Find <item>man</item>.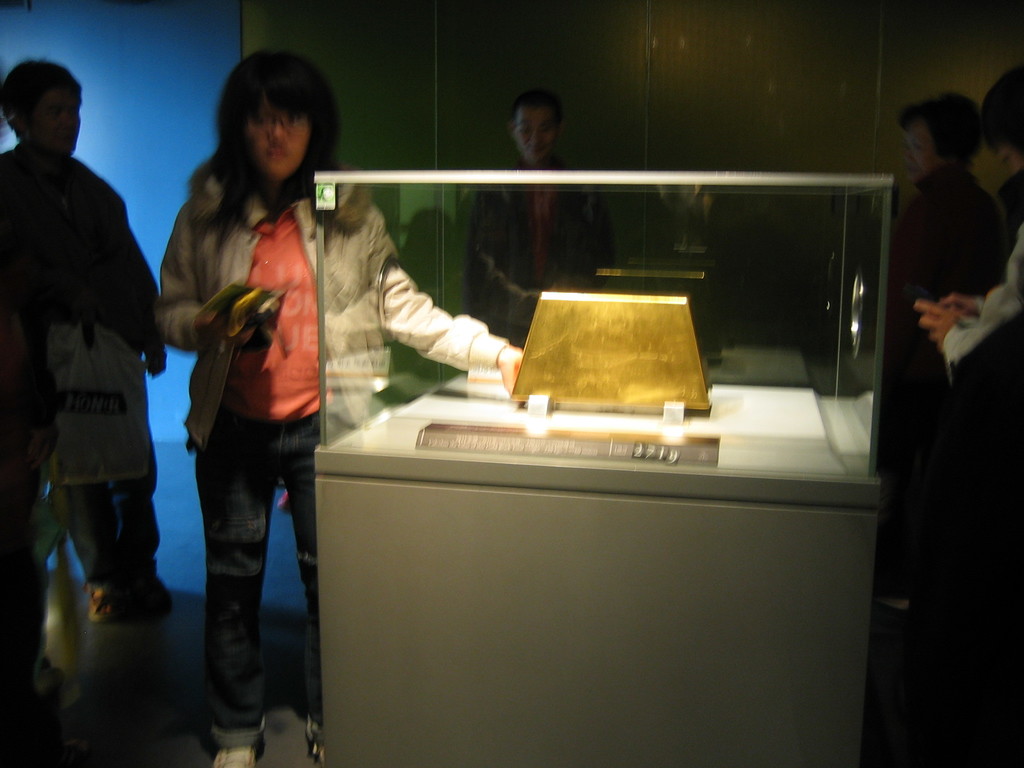
left=903, top=55, right=1023, bottom=767.
